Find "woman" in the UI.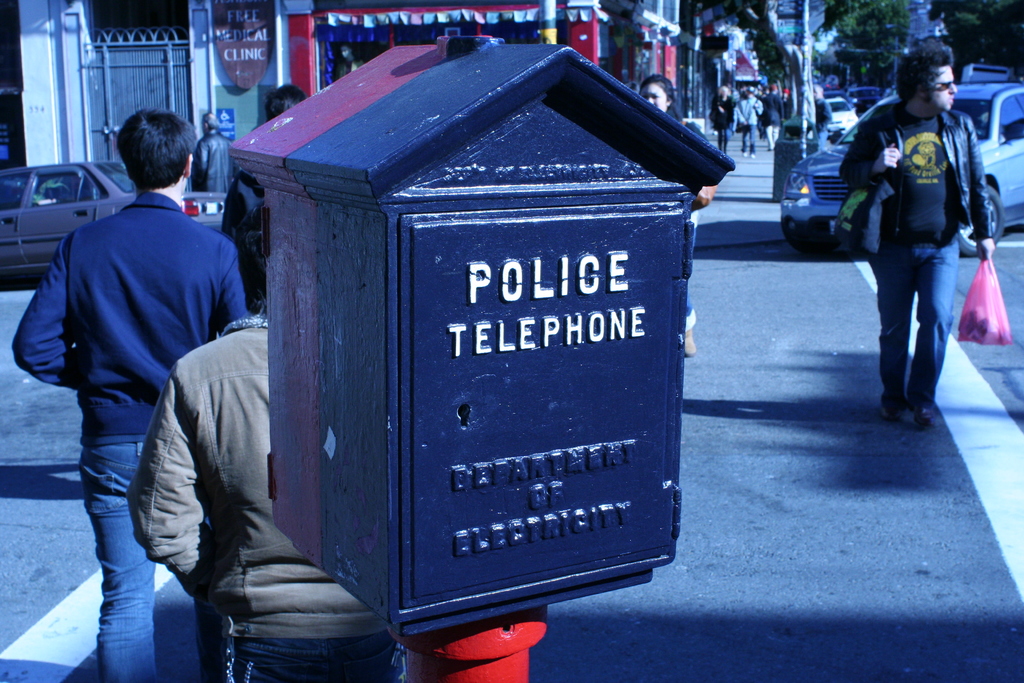
UI element at [643, 68, 700, 367].
